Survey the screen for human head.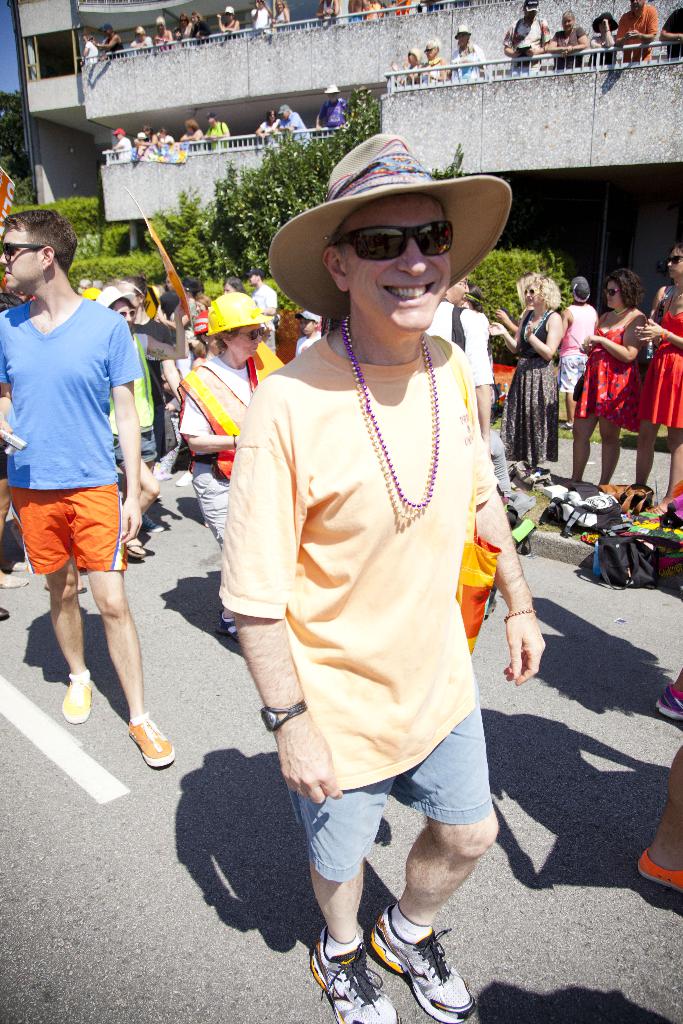
Survey found: [left=278, top=1, right=287, bottom=14].
